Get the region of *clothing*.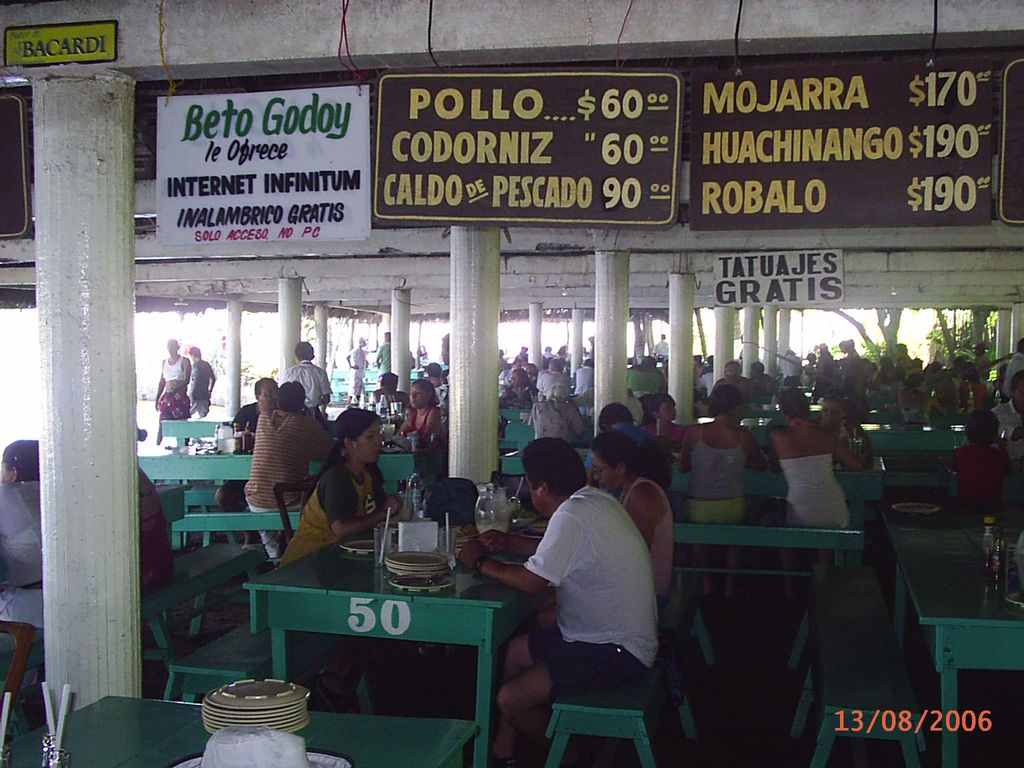
[left=410, top=401, right=433, bottom=436].
